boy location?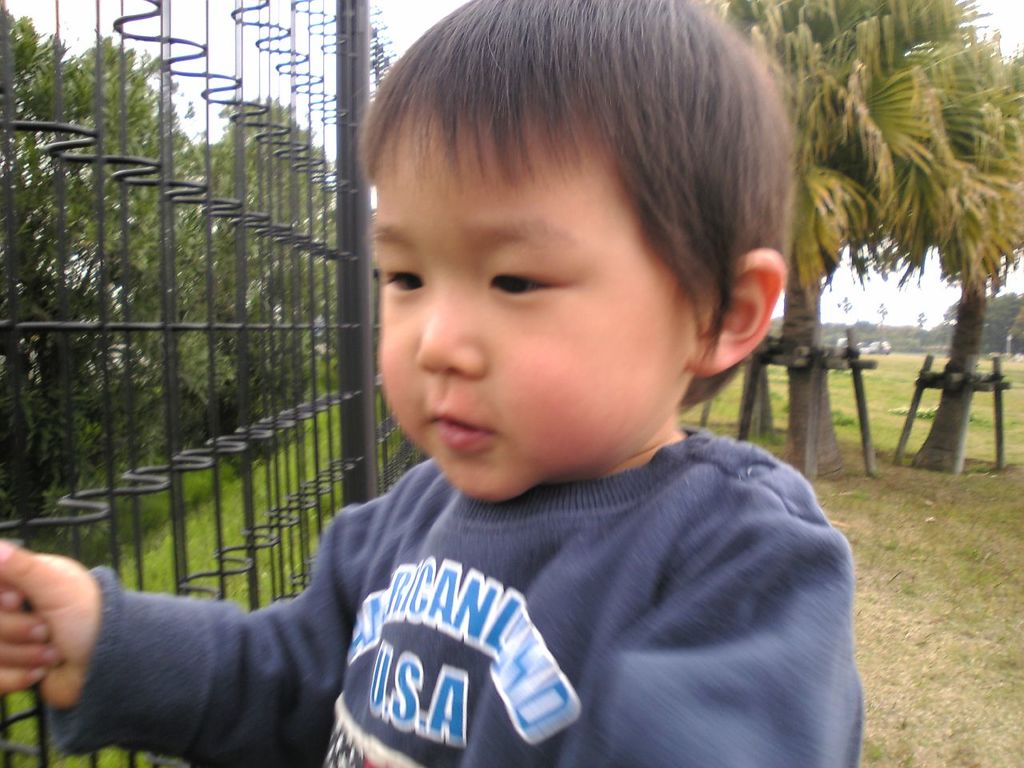
rect(0, 0, 878, 767)
